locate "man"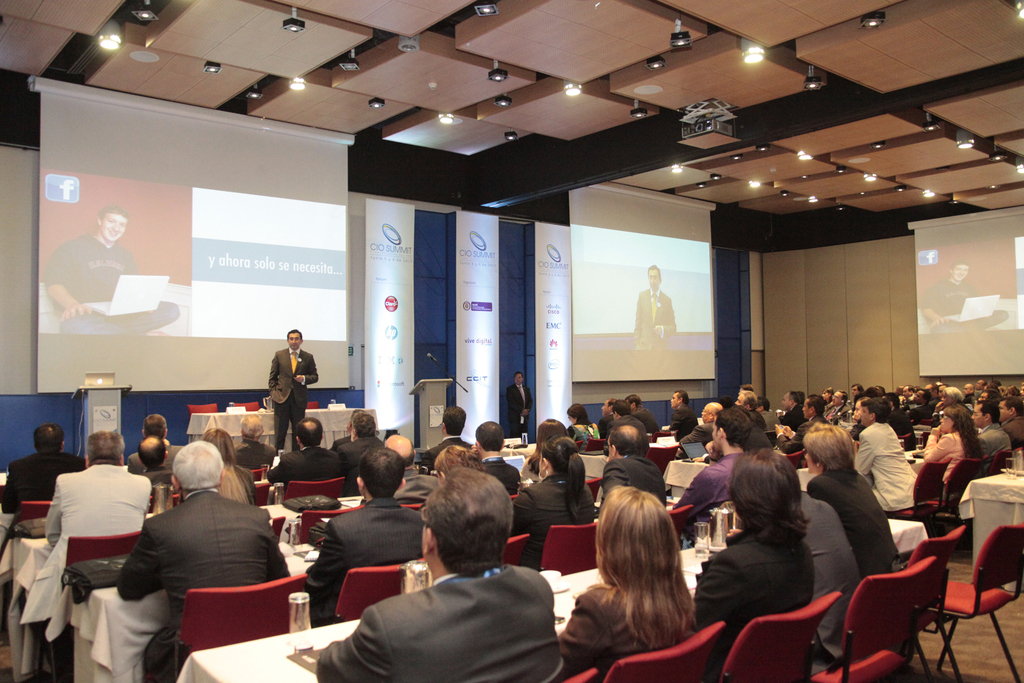
detection(856, 398, 917, 506)
